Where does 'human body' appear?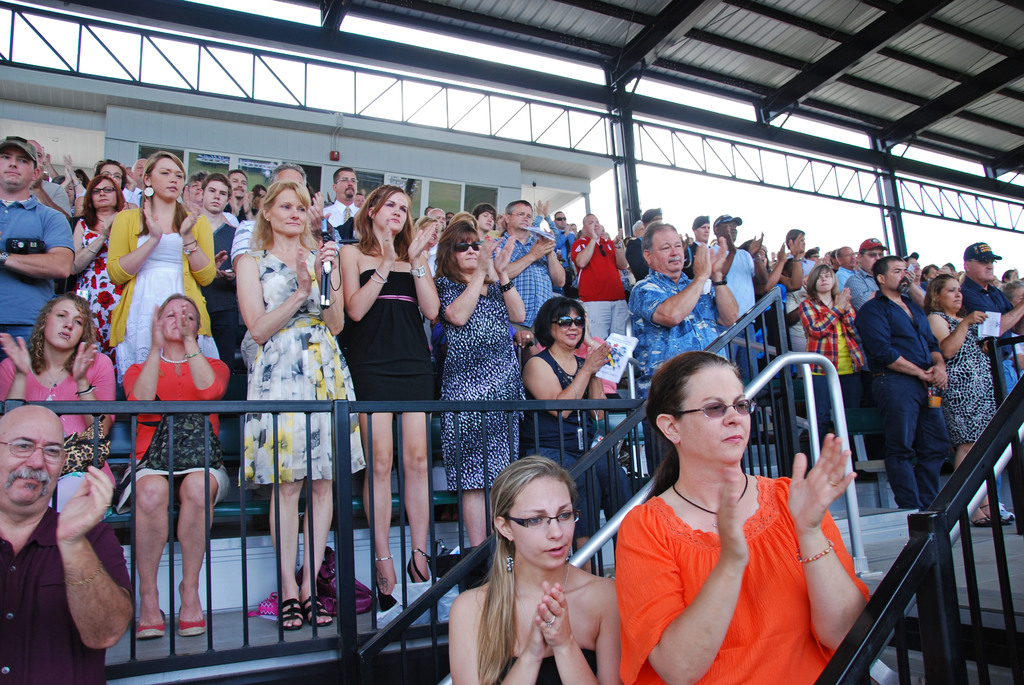
Appears at (x1=72, y1=173, x2=213, y2=377).
